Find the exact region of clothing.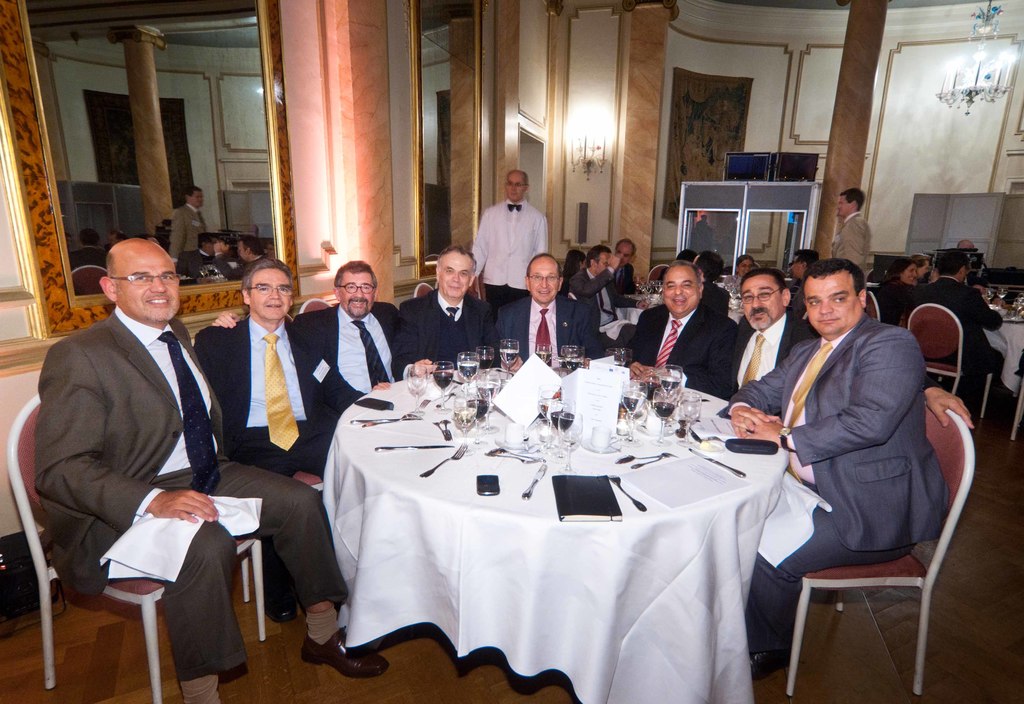
Exact region: left=905, top=273, right=1005, bottom=372.
